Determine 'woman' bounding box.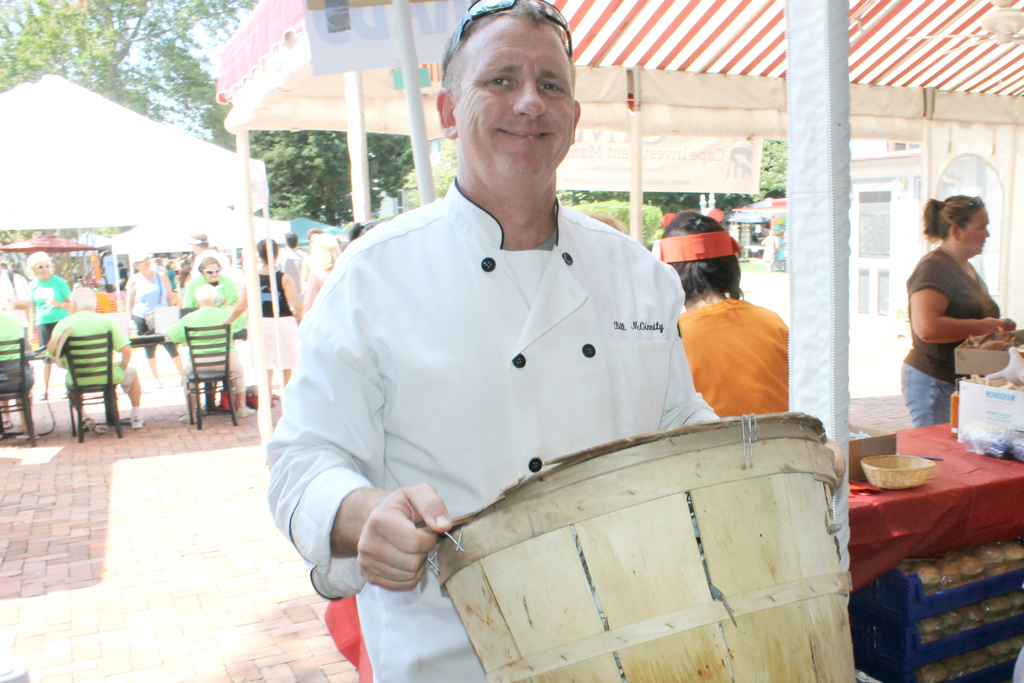
Determined: left=656, top=207, right=791, bottom=419.
